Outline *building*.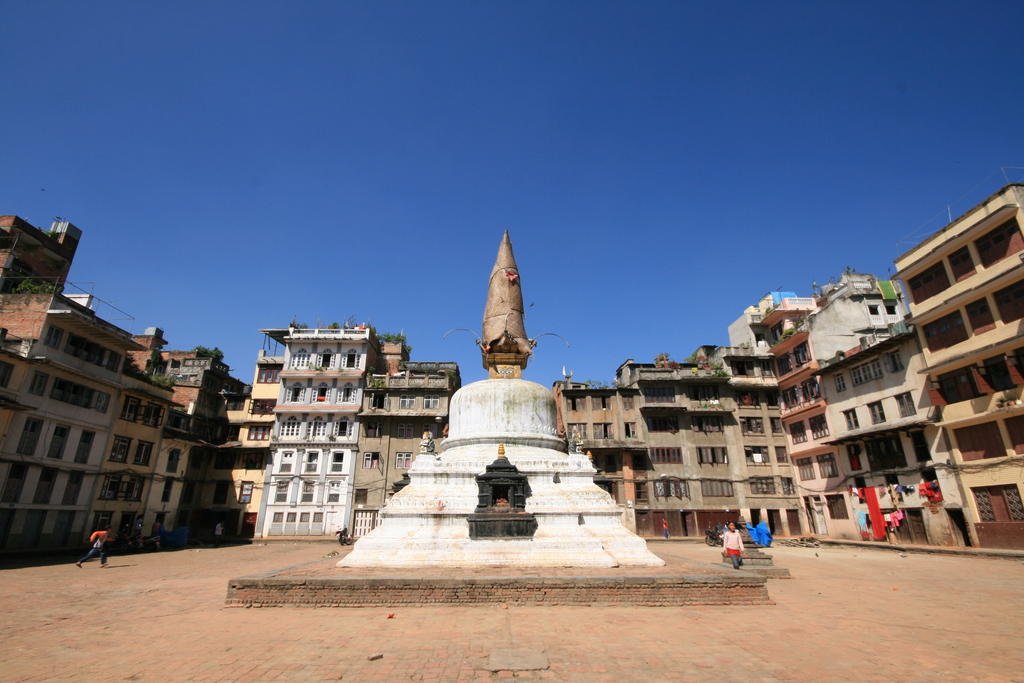
Outline: pyautogui.locateOnScreen(356, 359, 451, 531).
